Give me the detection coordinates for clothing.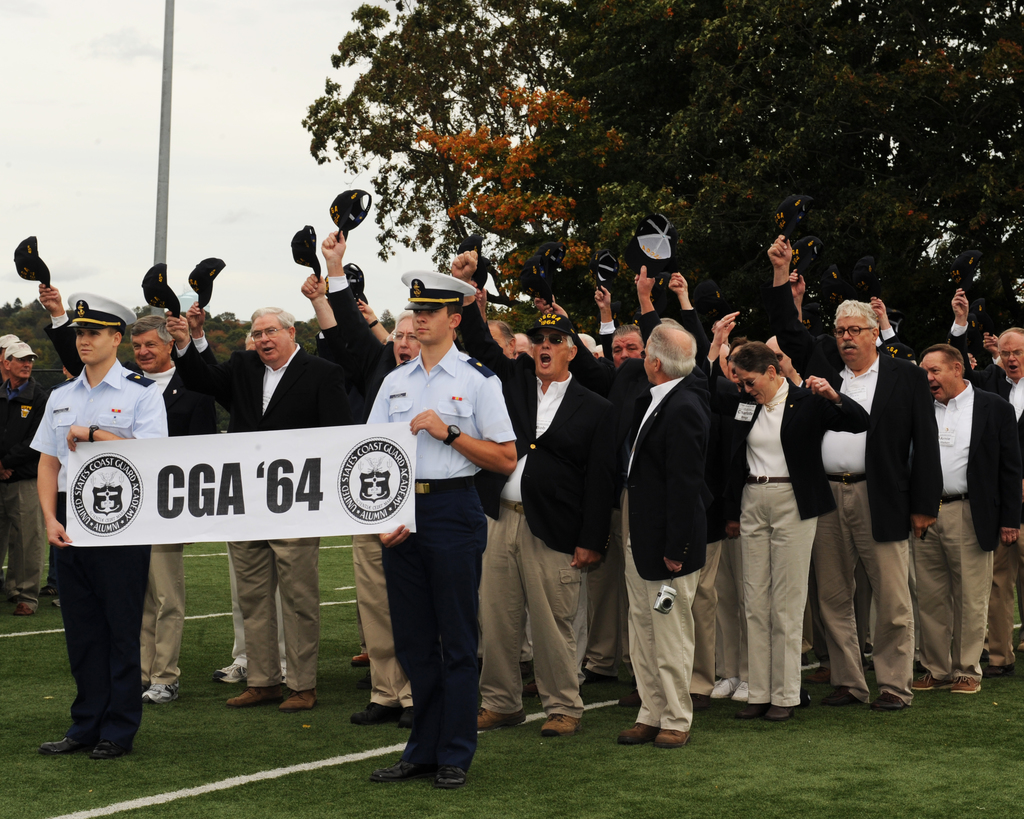
[364,302,504,777].
